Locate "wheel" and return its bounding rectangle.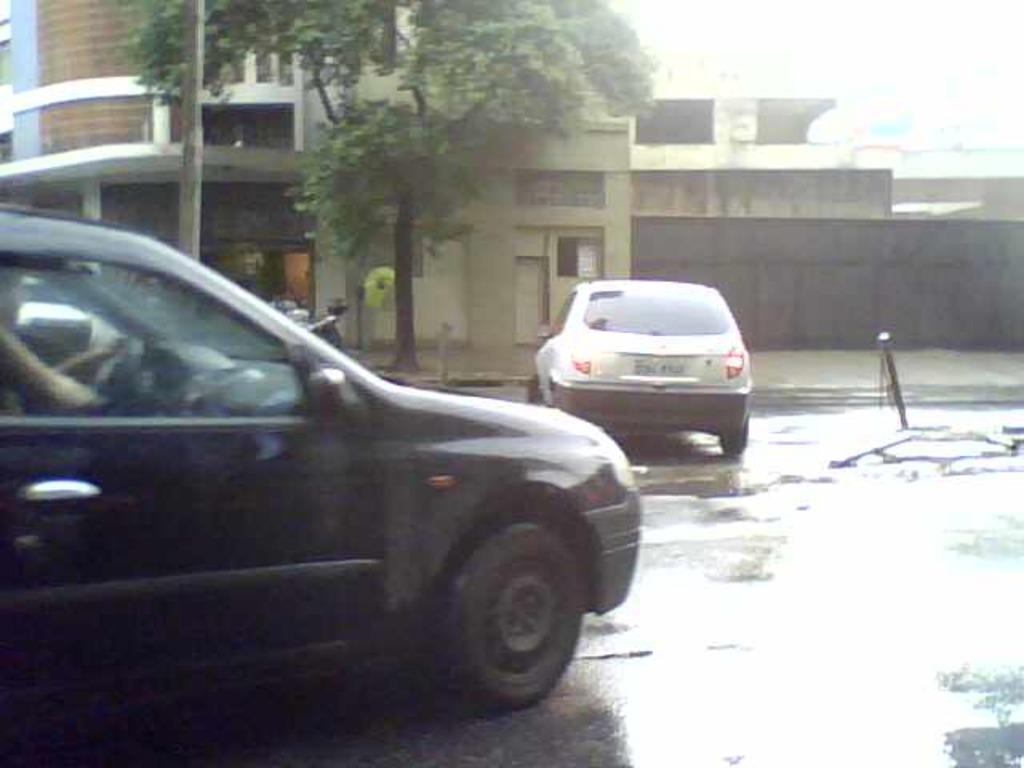
rect(718, 416, 752, 456).
